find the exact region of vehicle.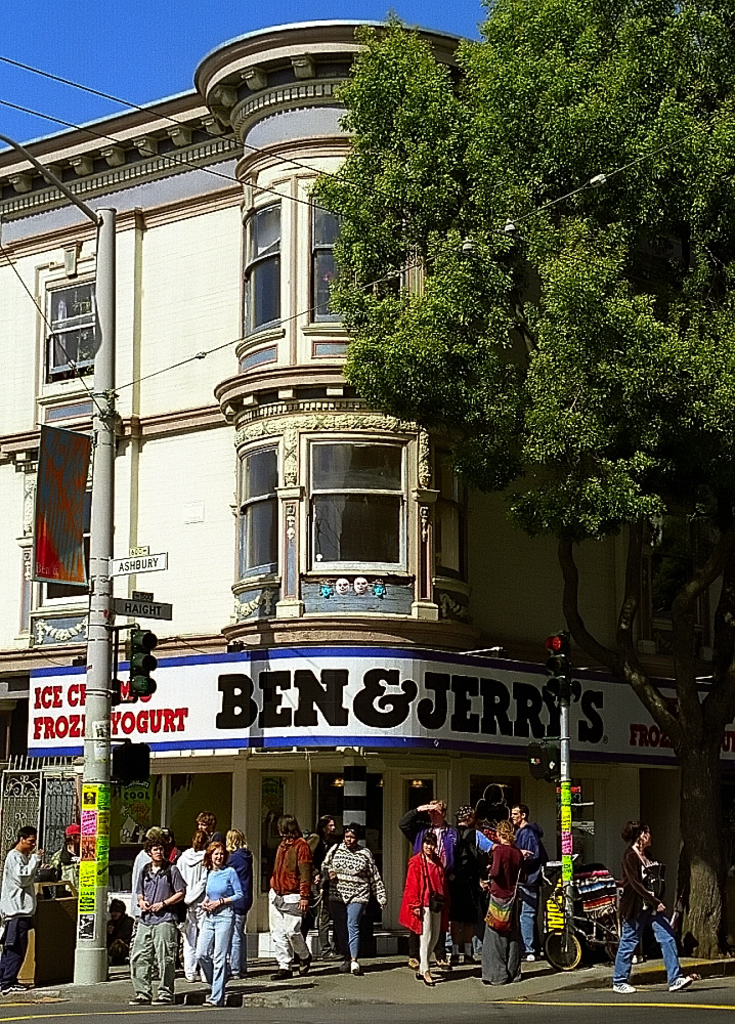
Exact region: region(535, 868, 644, 971).
